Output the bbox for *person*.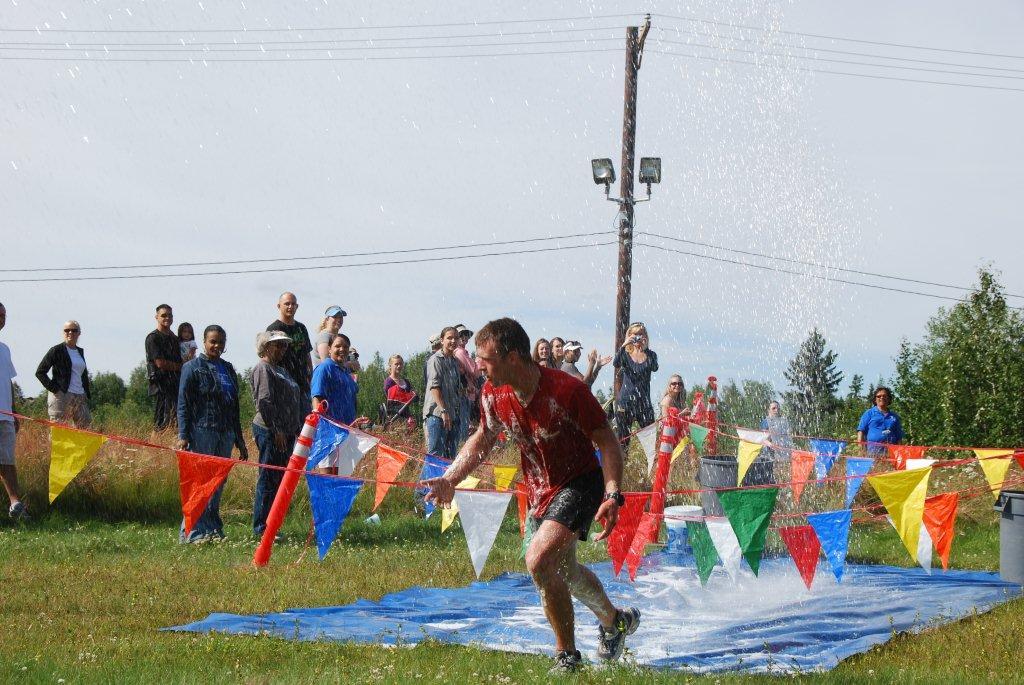
<bbox>264, 289, 307, 363</bbox>.
